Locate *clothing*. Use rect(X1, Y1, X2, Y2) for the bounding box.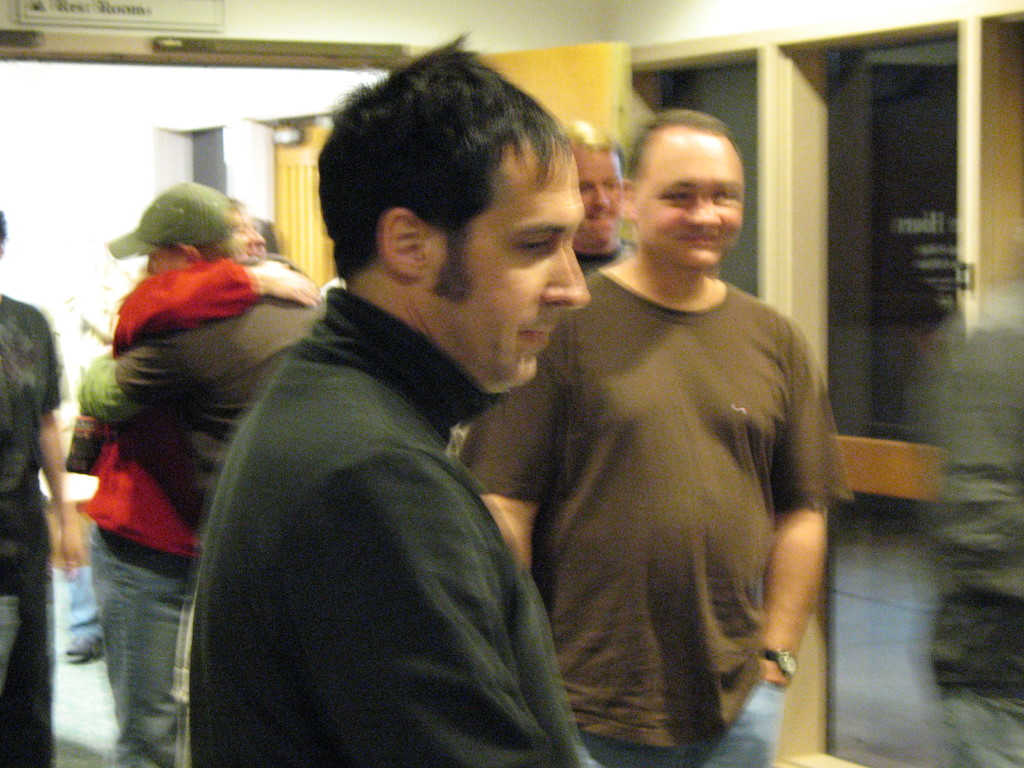
rect(0, 296, 58, 767).
